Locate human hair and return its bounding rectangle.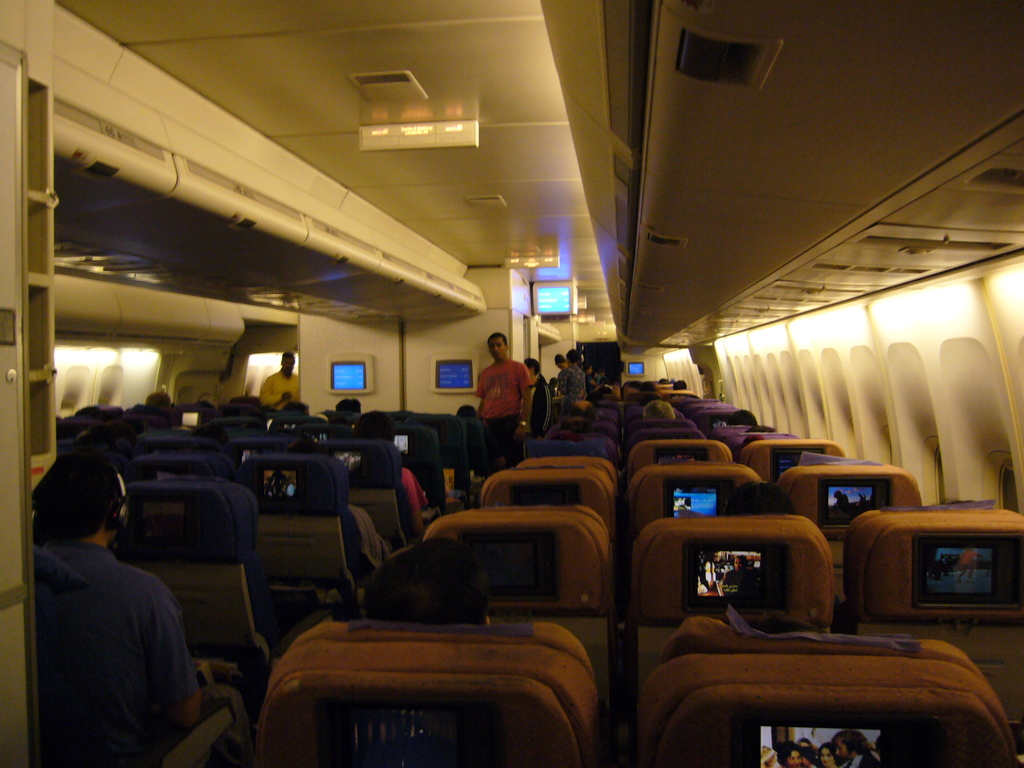
<bbox>488, 330, 509, 340</bbox>.
